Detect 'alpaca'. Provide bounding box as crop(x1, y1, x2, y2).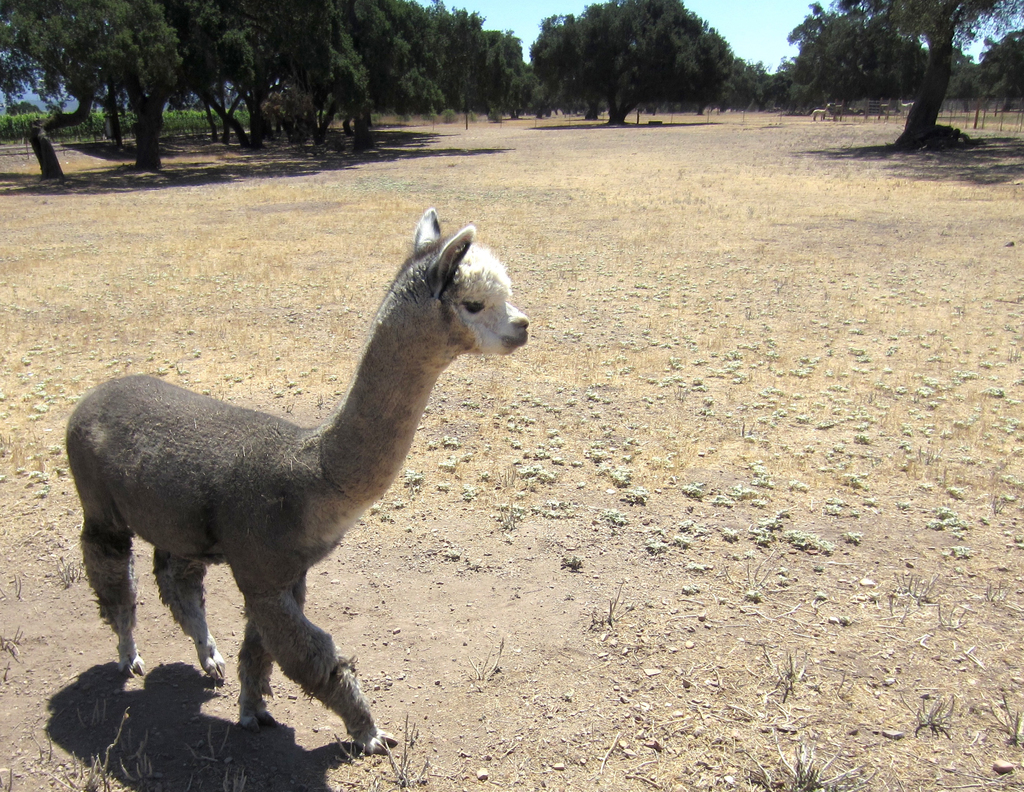
crop(63, 206, 529, 756).
